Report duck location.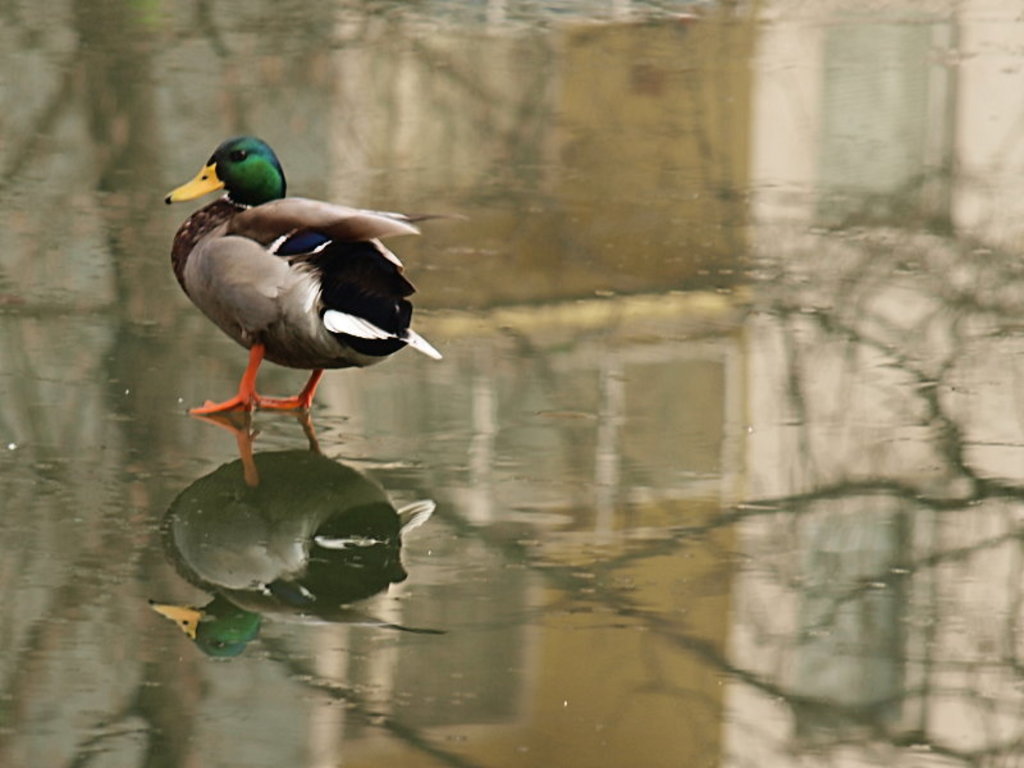
Report: bbox(147, 119, 431, 467).
